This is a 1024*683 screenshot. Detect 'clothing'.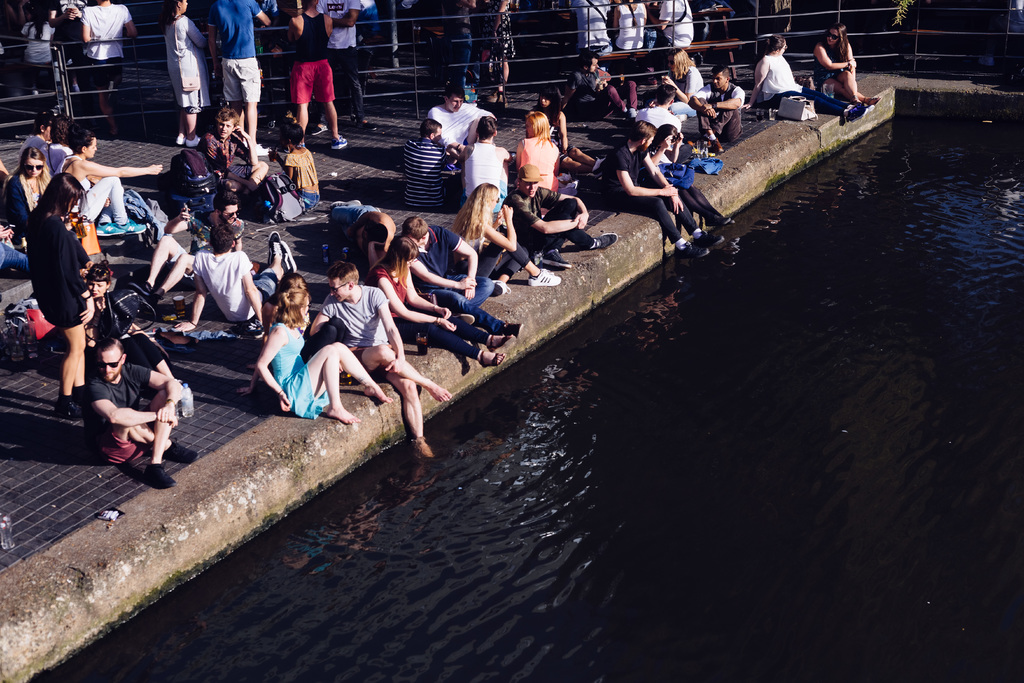
(left=516, top=133, right=556, bottom=192).
